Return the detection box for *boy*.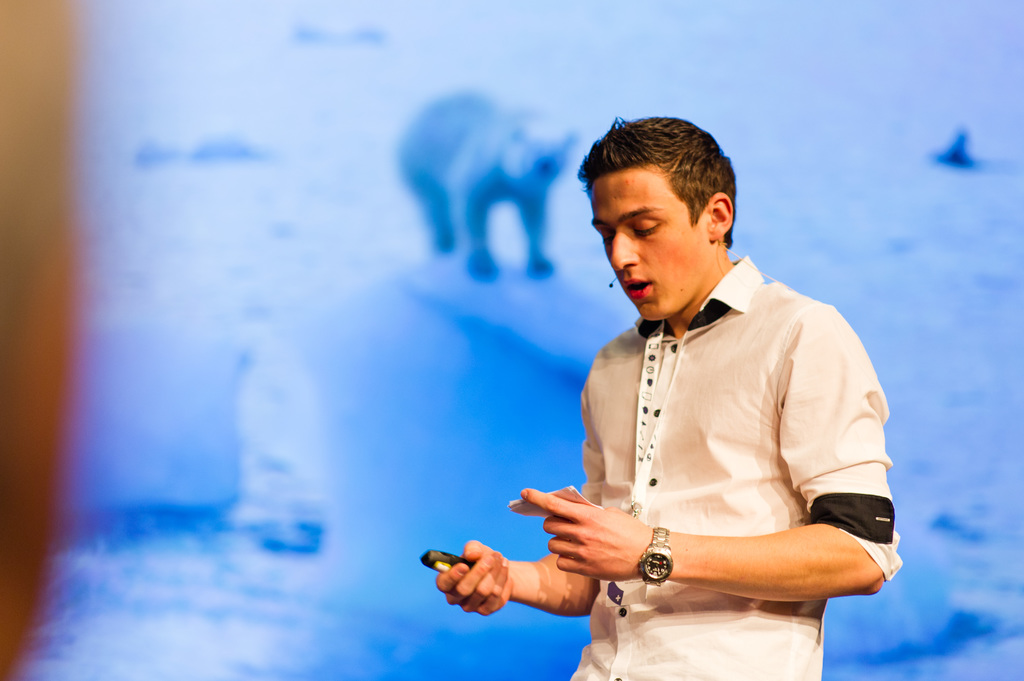
Rect(390, 129, 889, 679).
